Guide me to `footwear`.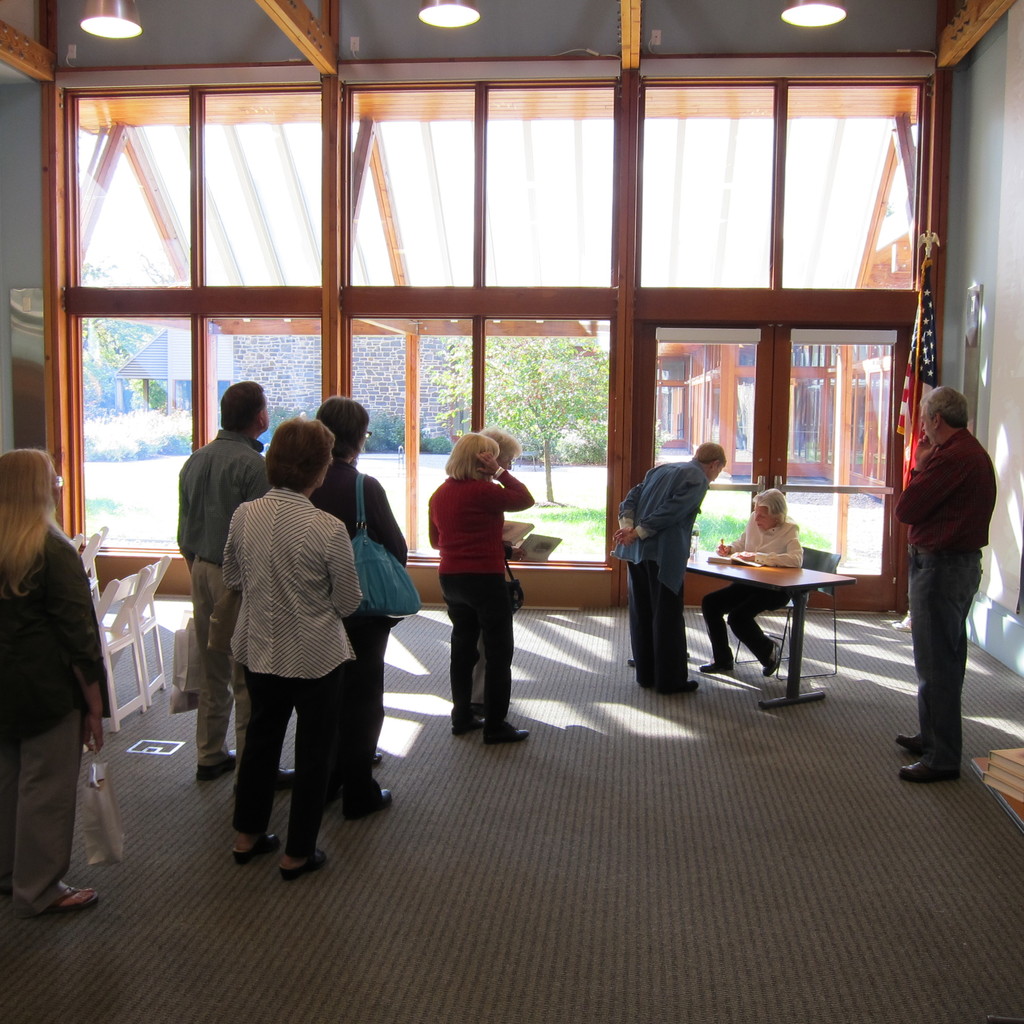
Guidance: <bbox>22, 883, 89, 916</bbox>.
